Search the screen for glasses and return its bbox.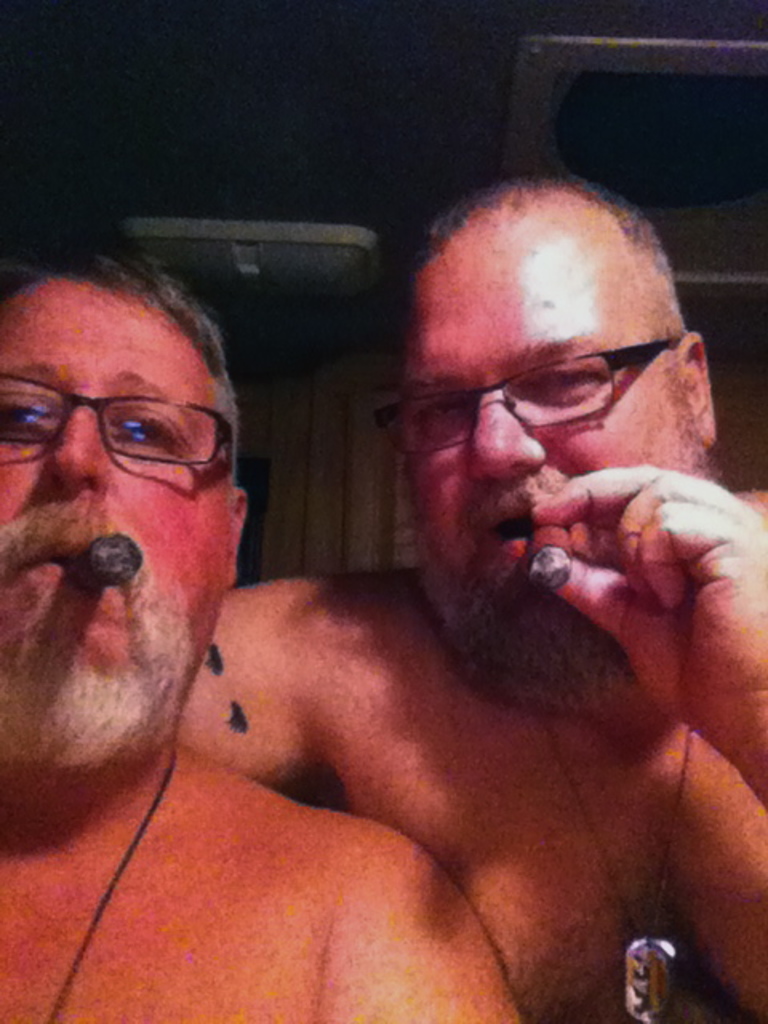
Found: (left=0, top=368, right=246, bottom=485).
